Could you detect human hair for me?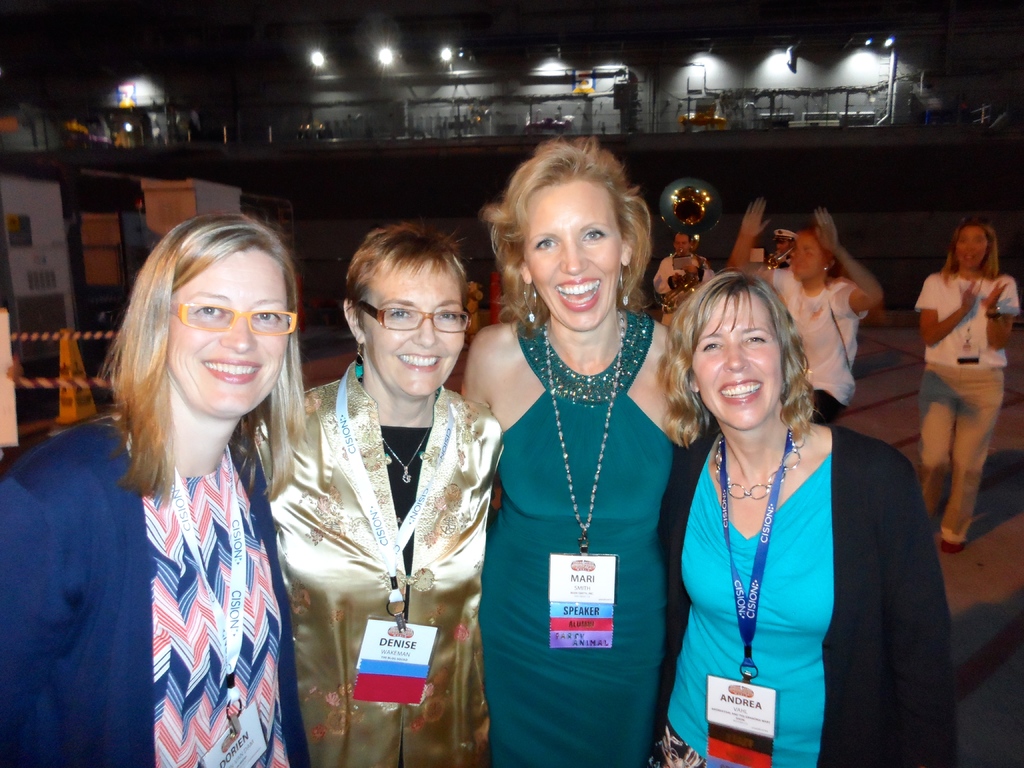
Detection result: 675 228 693 247.
